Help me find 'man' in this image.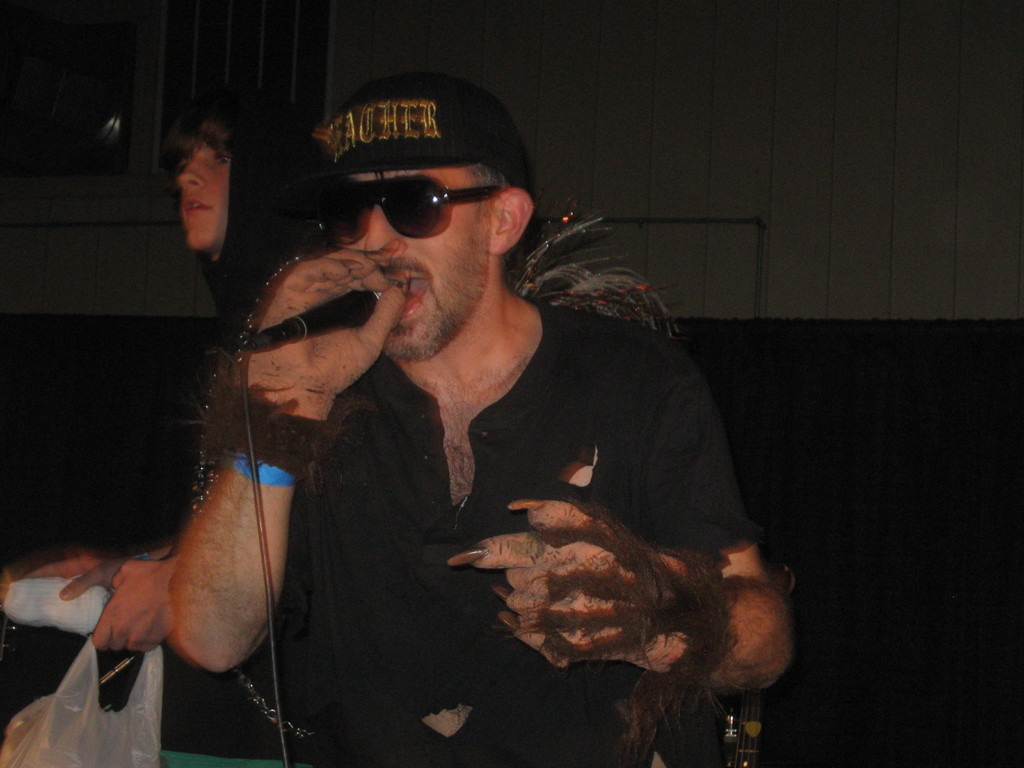
Found it: left=20, top=105, right=331, bottom=767.
